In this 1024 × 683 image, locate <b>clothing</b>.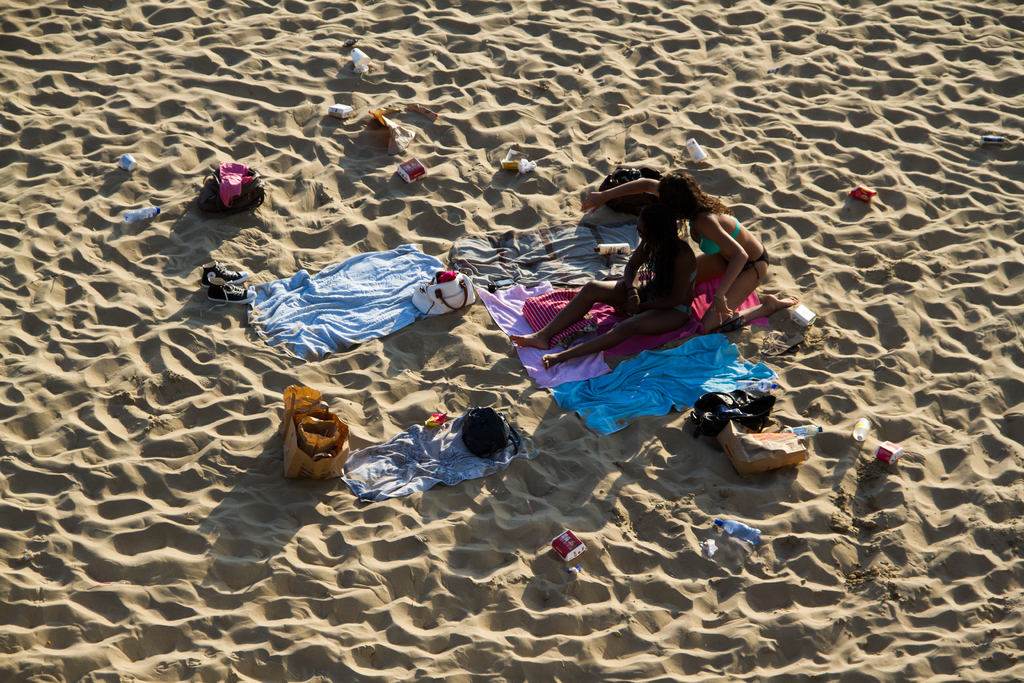
Bounding box: bbox=[548, 334, 774, 440].
